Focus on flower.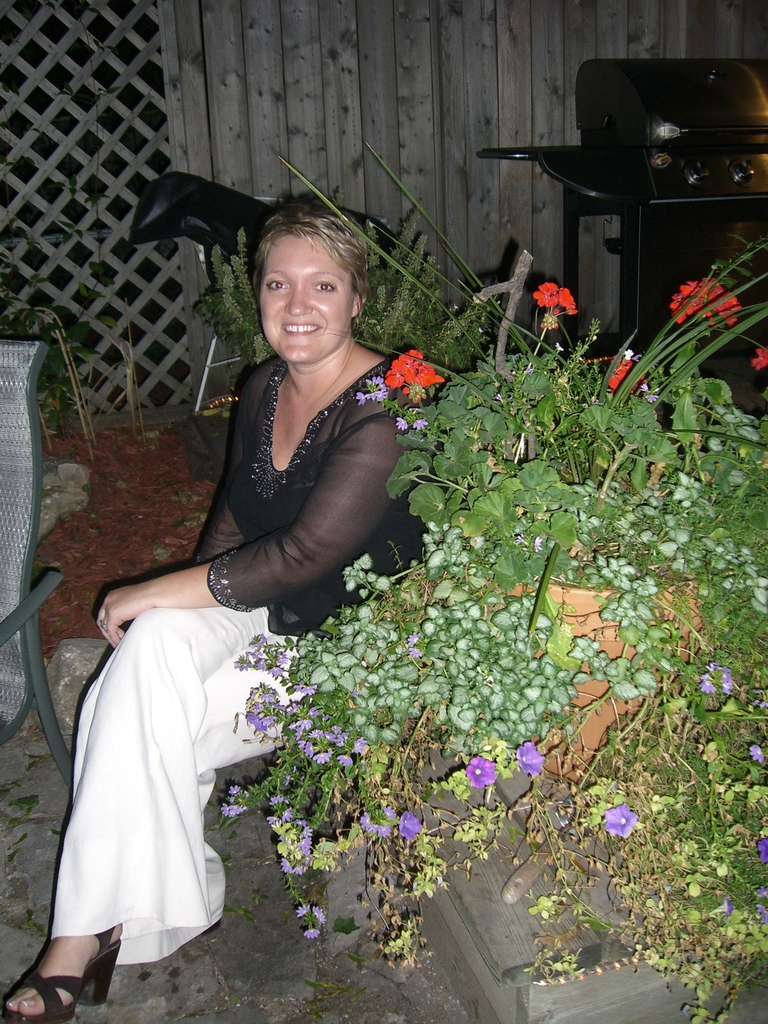
Focused at 755:836:767:861.
